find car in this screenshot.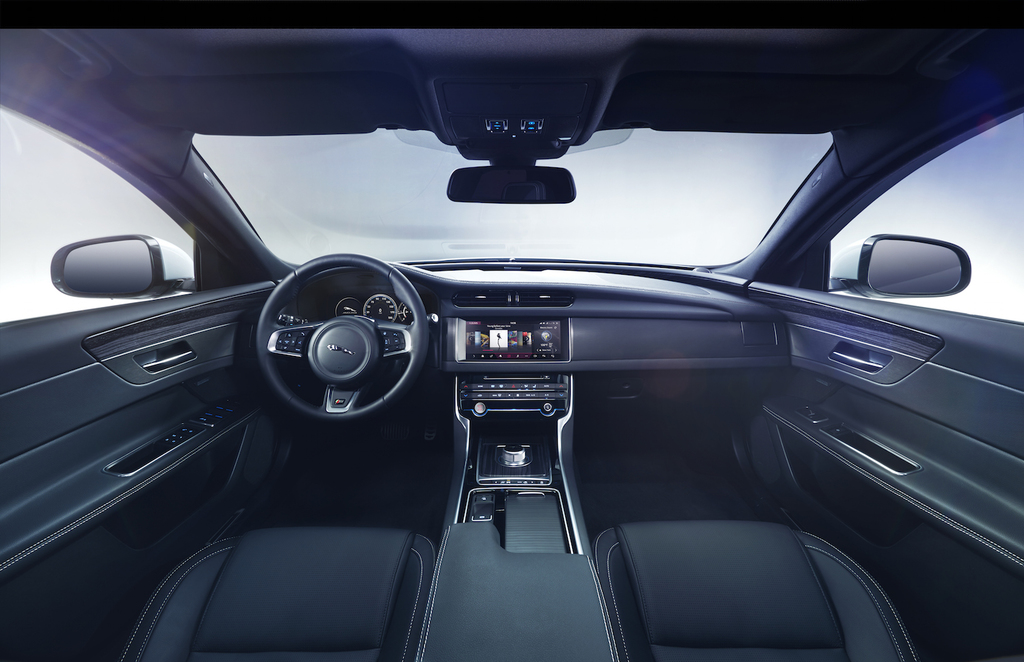
The bounding box for car is rect(0, 1, 1023, 661).
